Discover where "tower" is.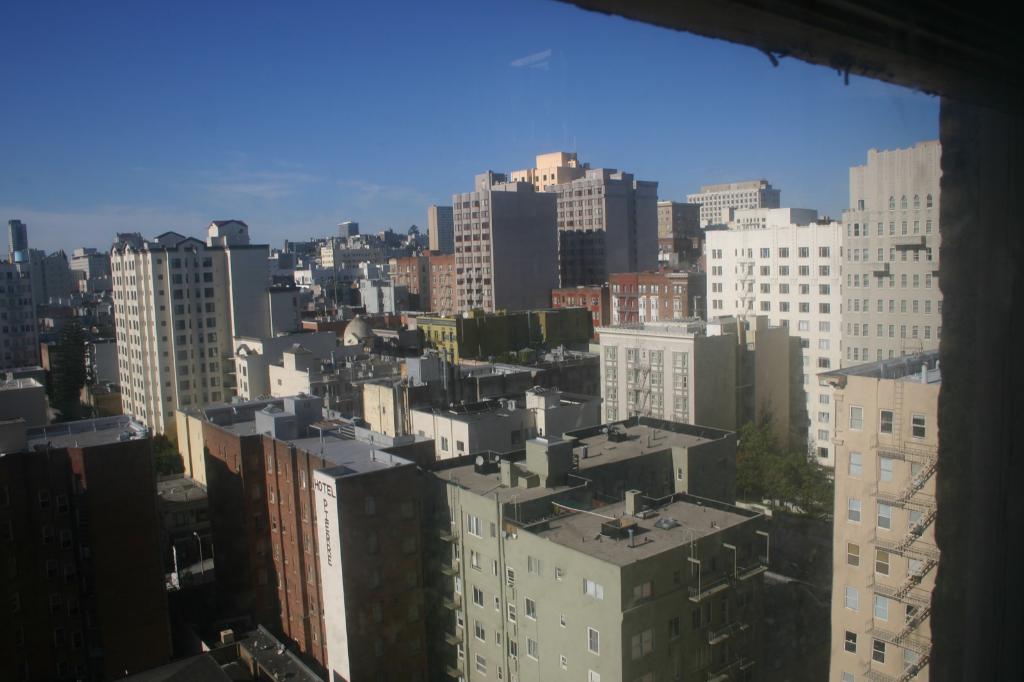
Discovered at pyautogui.locateOnScreen(449, 169, 557, 315).
